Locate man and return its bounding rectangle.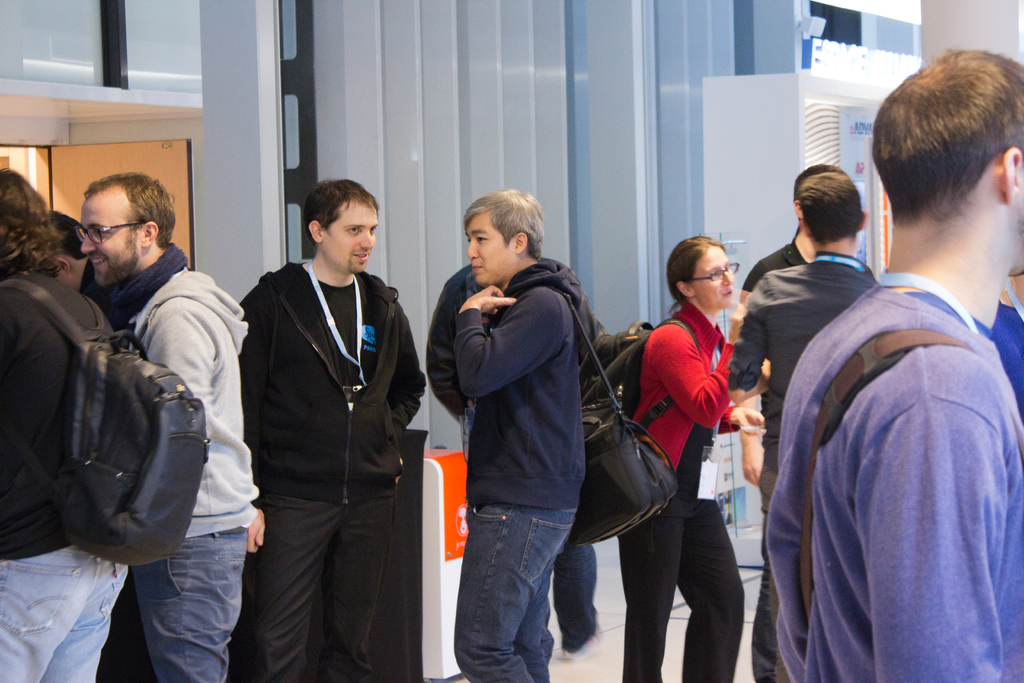
[x1=451, y1=190, x2=595, y2=682].
